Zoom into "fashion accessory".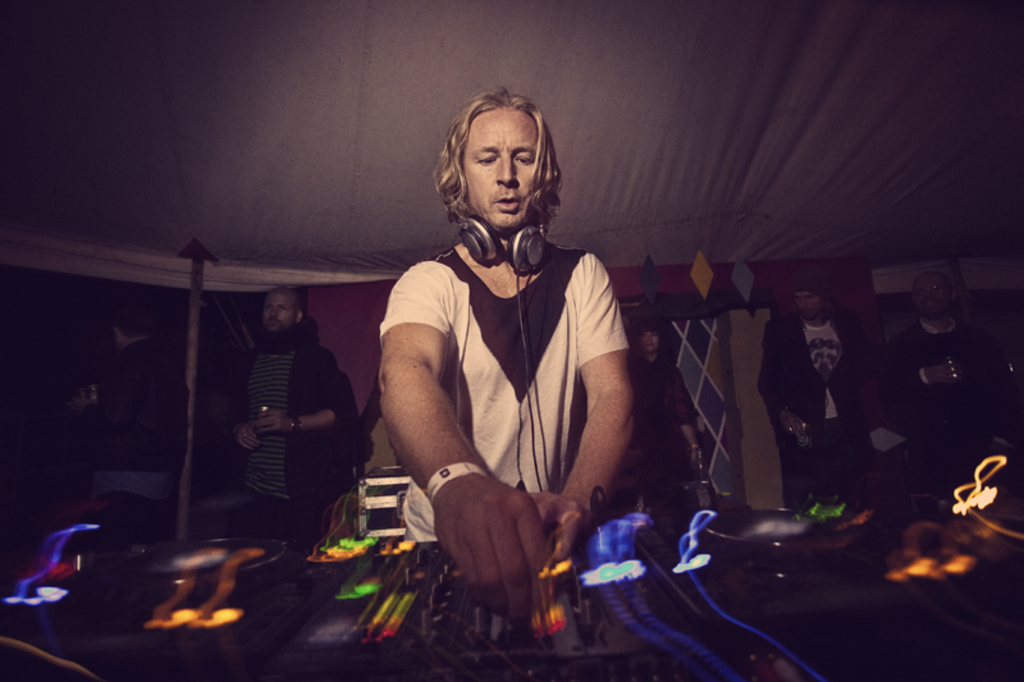
Zoom target: <bbox>238, 430, 251, 441</bbox>.
